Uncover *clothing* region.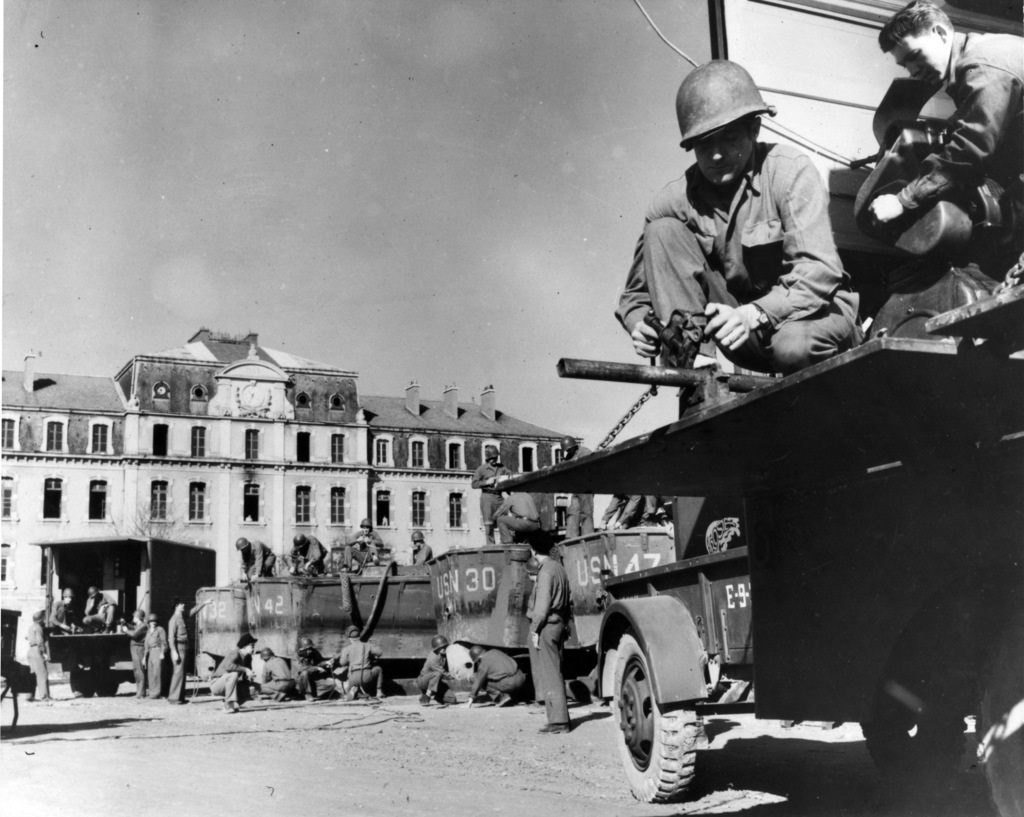
Uncovered: box=[261, 650, 285, 695].
